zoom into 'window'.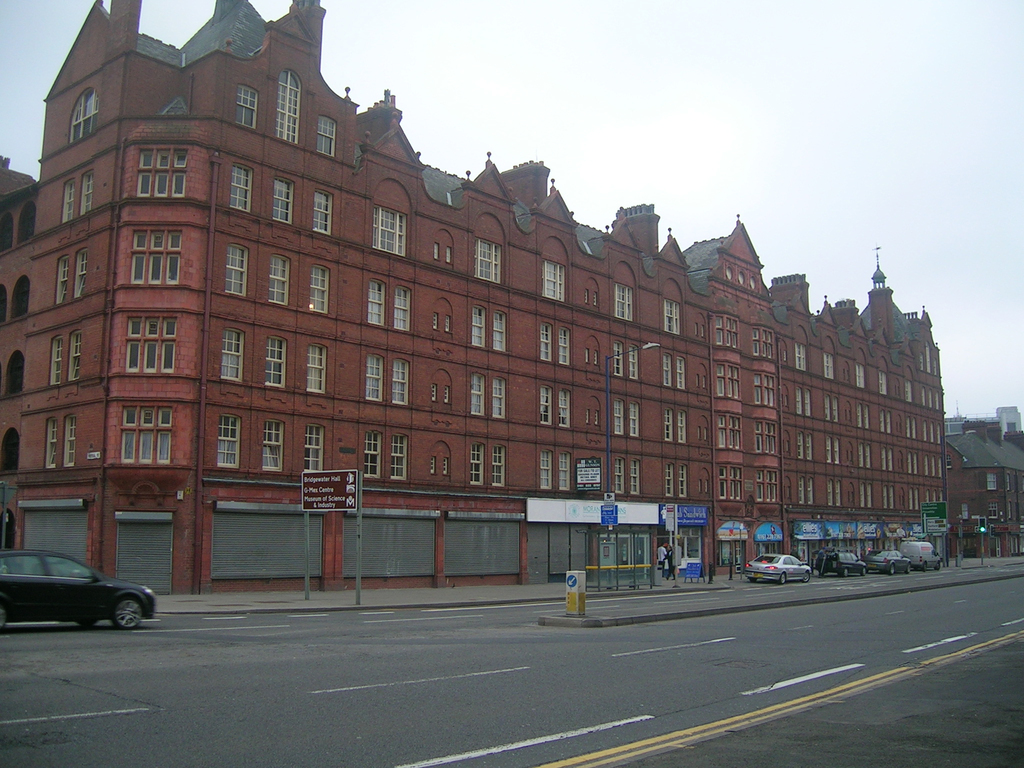
Zoom target: box(903, 381, 911, 401).
